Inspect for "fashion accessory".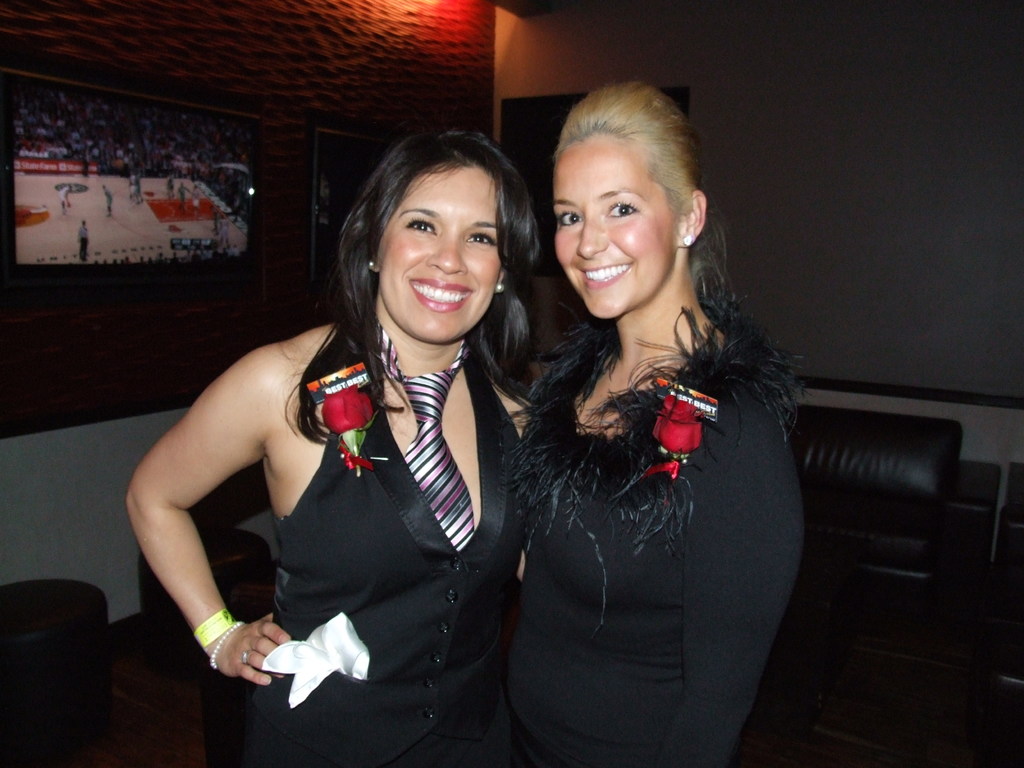
Inspection: 205/616/250/671.
